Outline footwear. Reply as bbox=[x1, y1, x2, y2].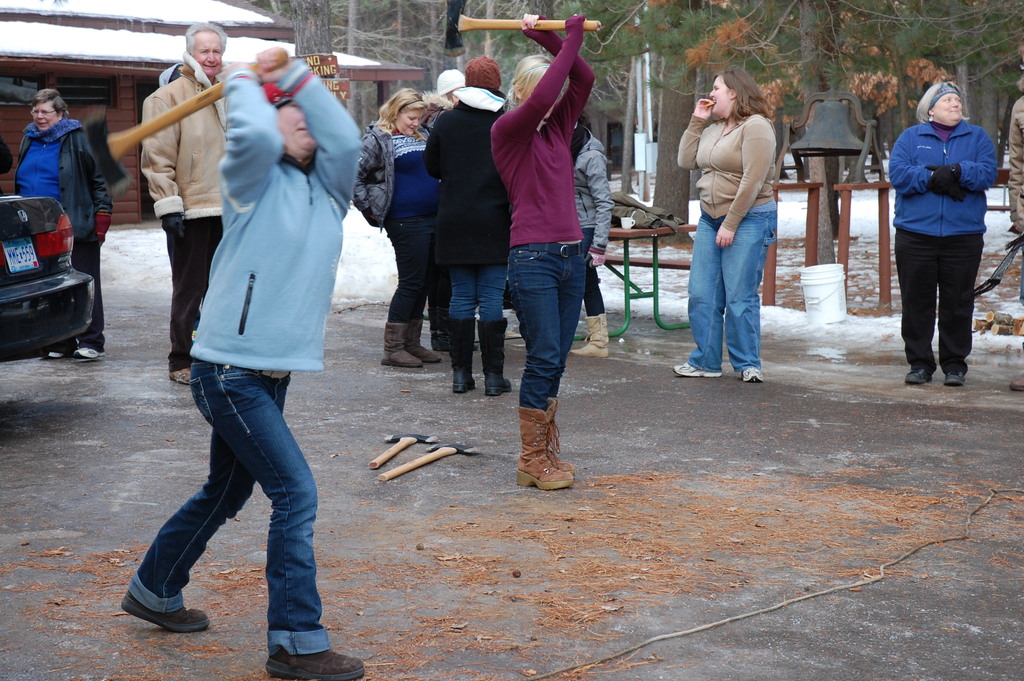
bbox=[738, 368, 760, 385].
